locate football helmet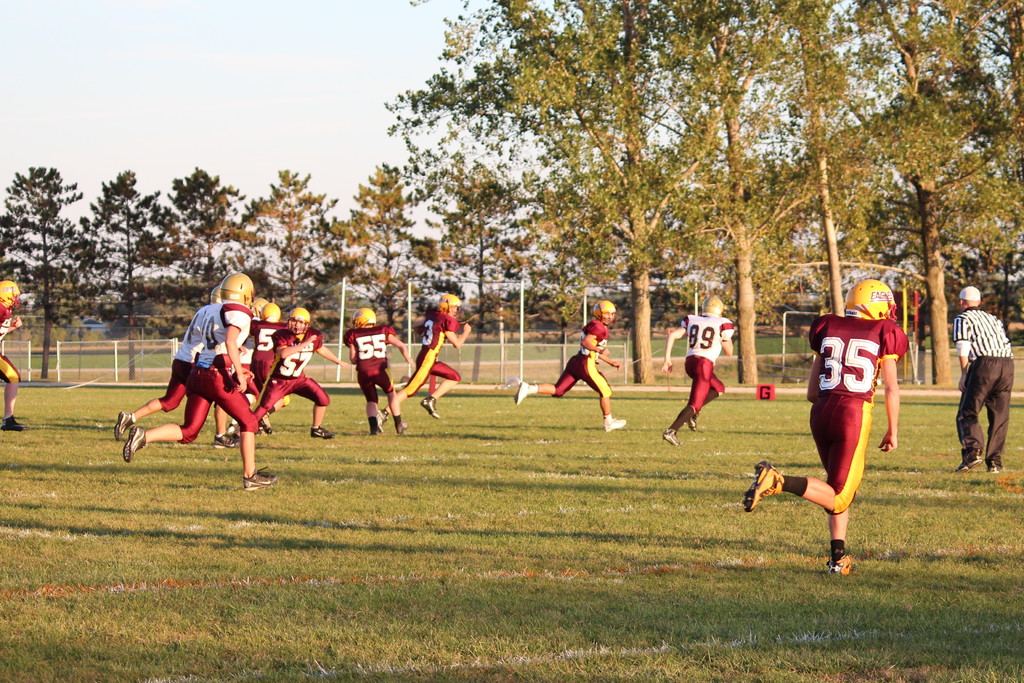
x1=438, y1=296, x2=464, y2=315
